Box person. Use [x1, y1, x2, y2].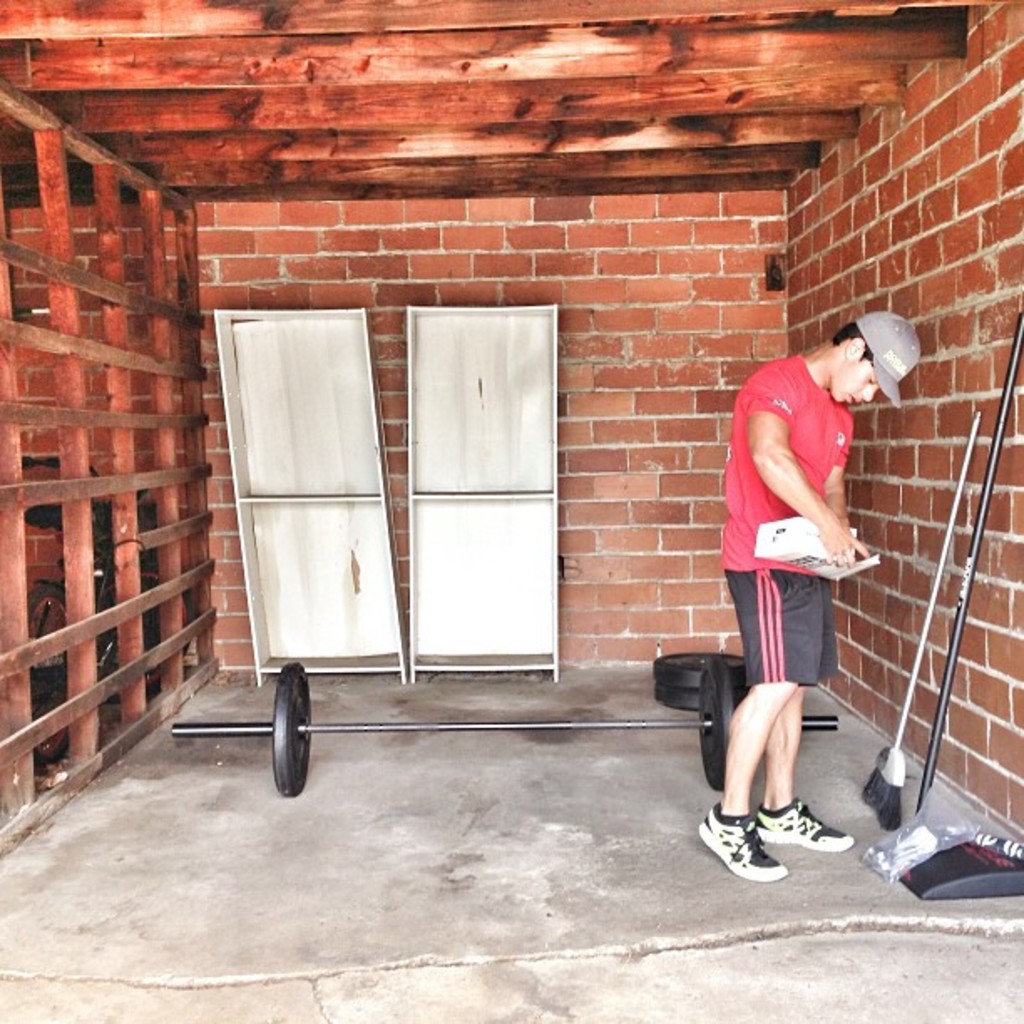
[723, 269, 885, 805].
